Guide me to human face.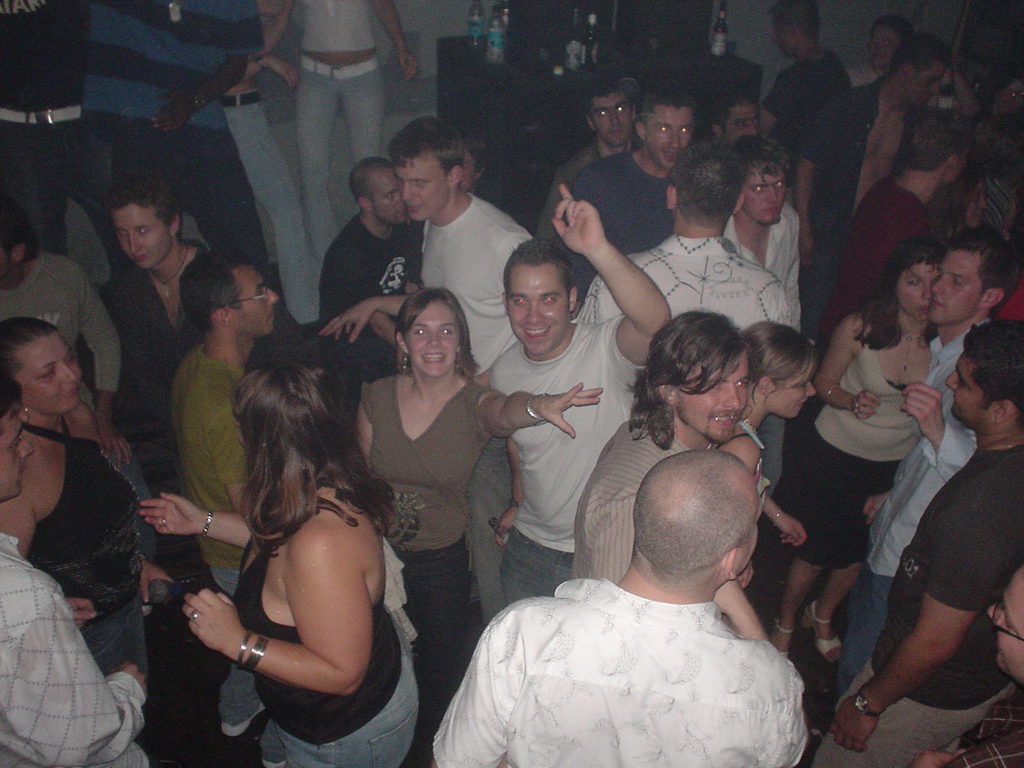
Guidance: rect(866, 26, 906, 63).
